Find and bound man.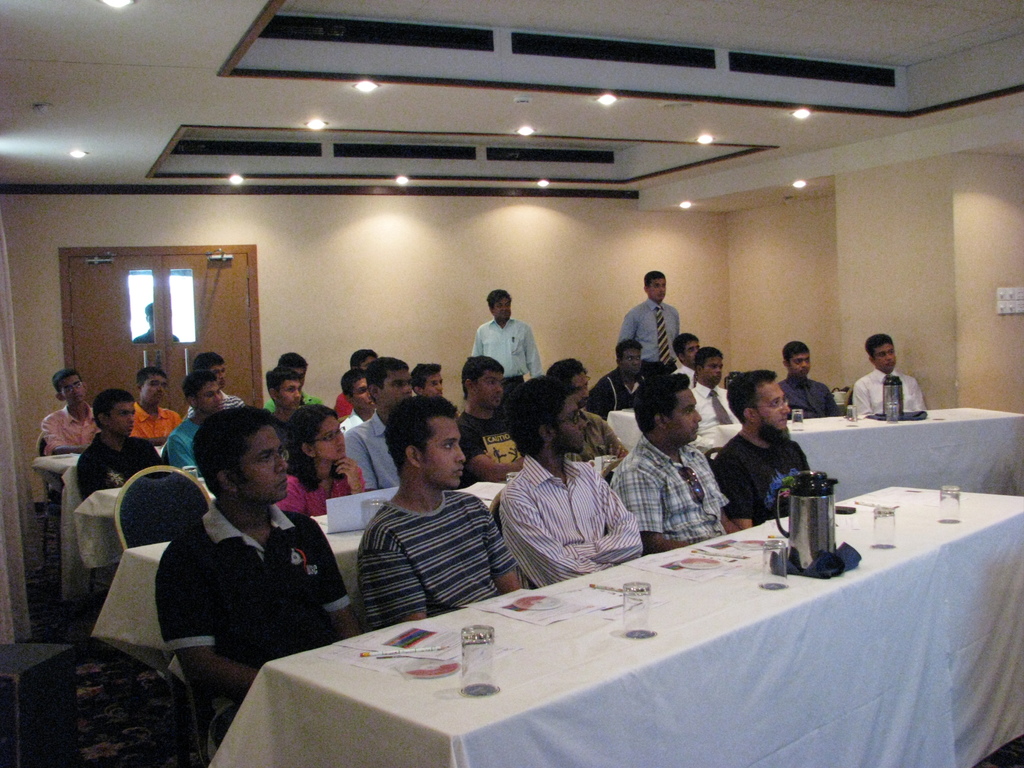
Bound: (184, 352, 250, 419).
